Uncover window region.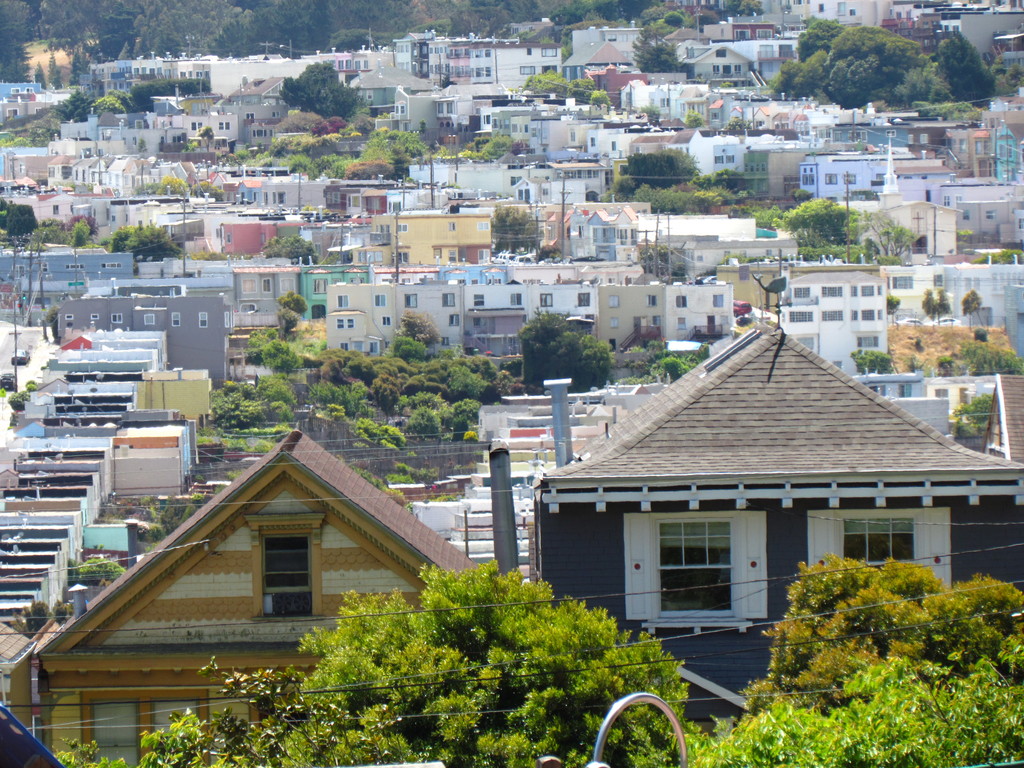
Uncovered: bbox=[802, 175, 808, 188].
